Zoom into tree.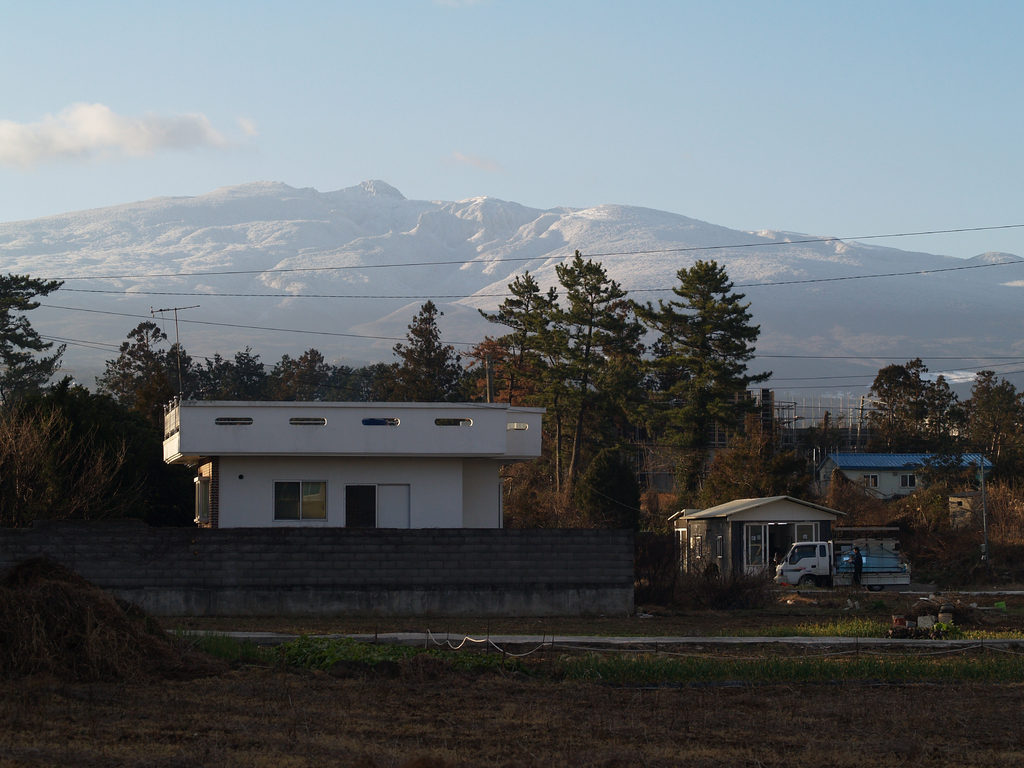
Zoom target: <region>476, 266, 568, 414</region>.
